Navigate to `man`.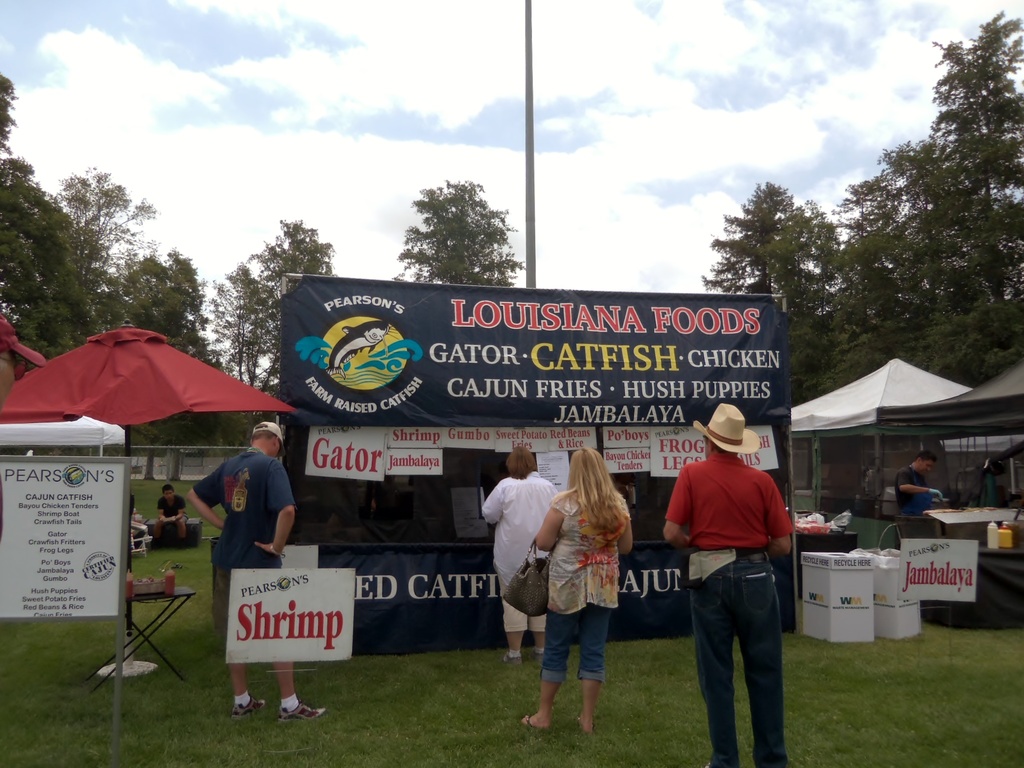
Navigation target: [896, 450, 942, 527].
